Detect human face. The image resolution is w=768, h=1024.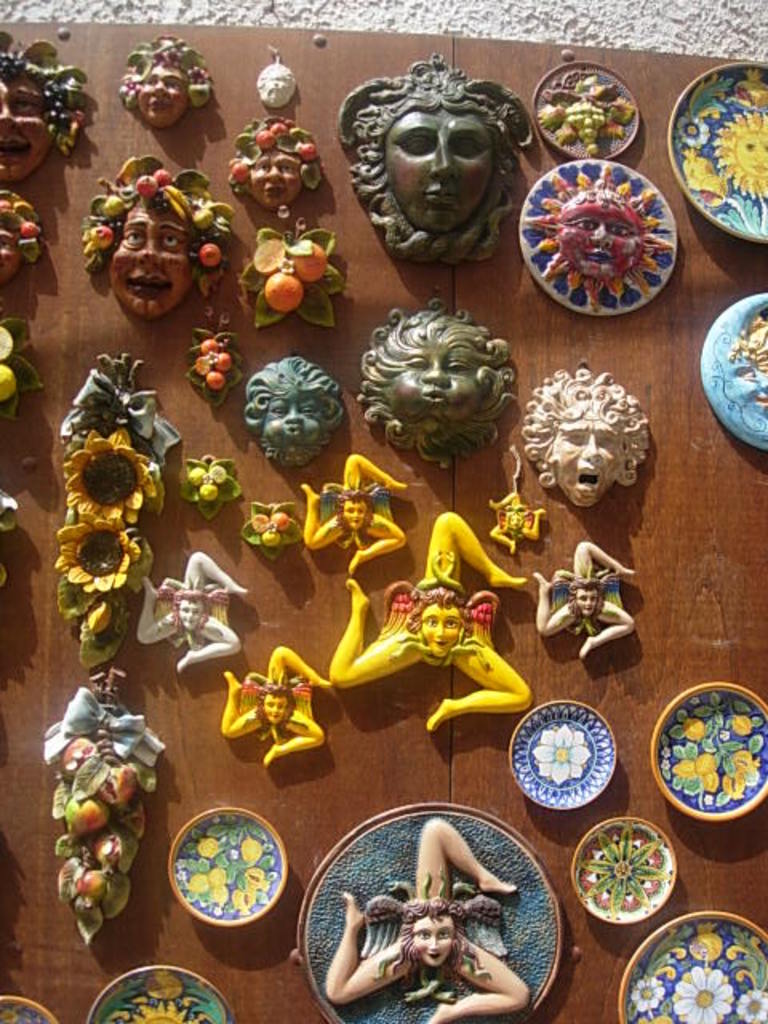
locate(555, 416, 619, 496).
